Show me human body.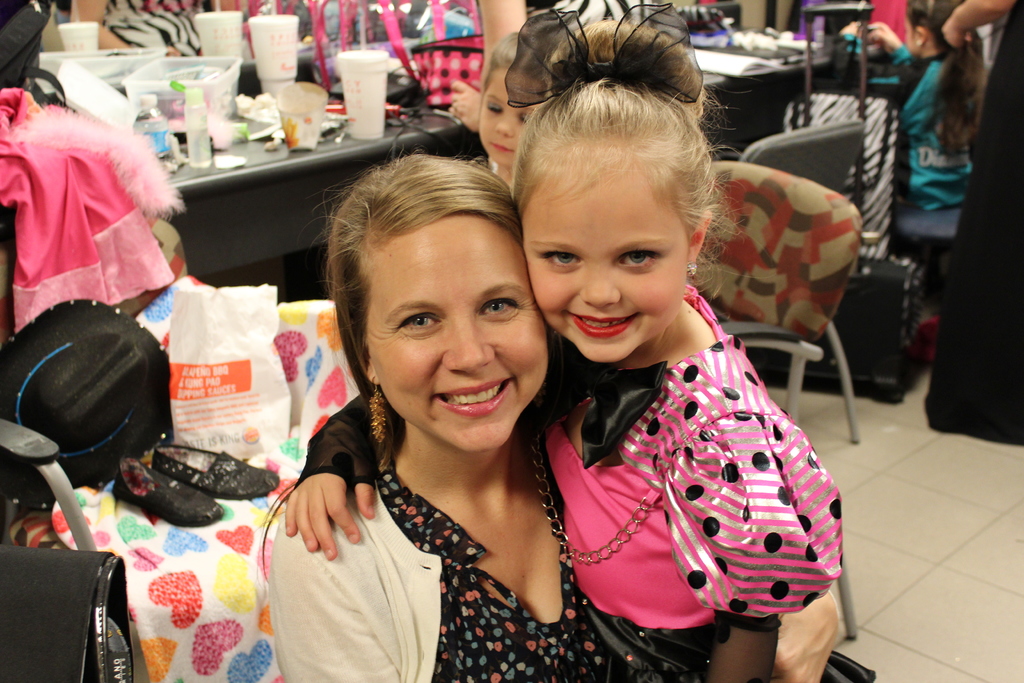
human body is here: {"x1": 273, "y1": 0, "x2": 842, "y2": 682}.
